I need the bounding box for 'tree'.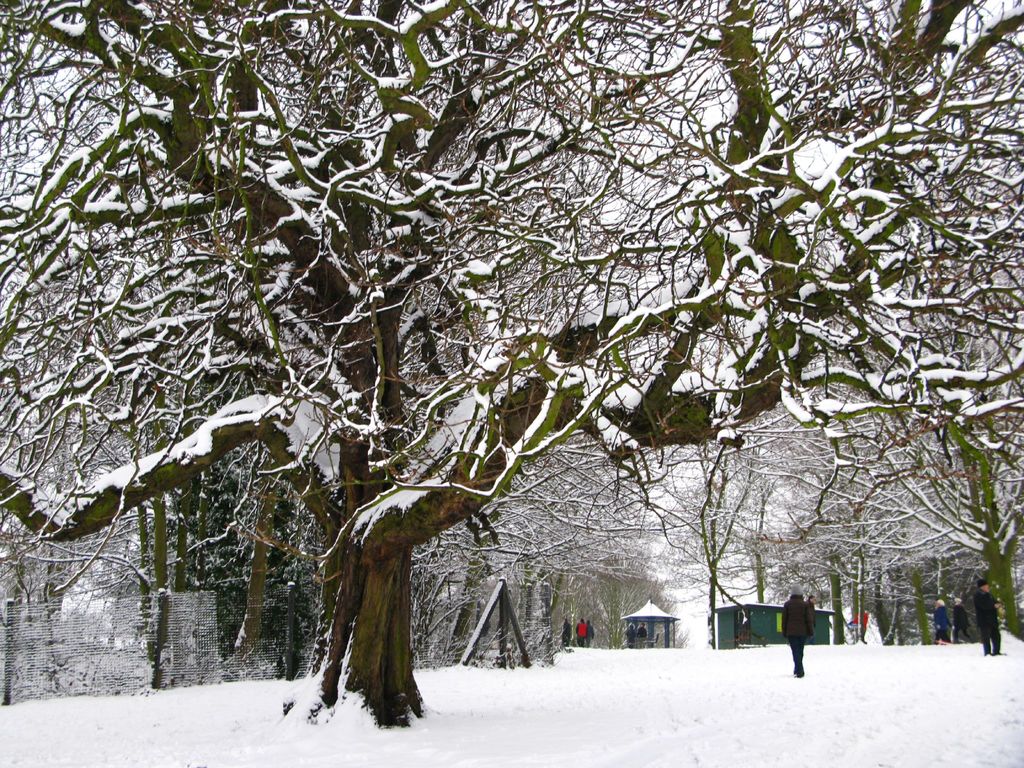
Here it is: pyautogui.locateOnScreen(840, 490, 934, 642).
